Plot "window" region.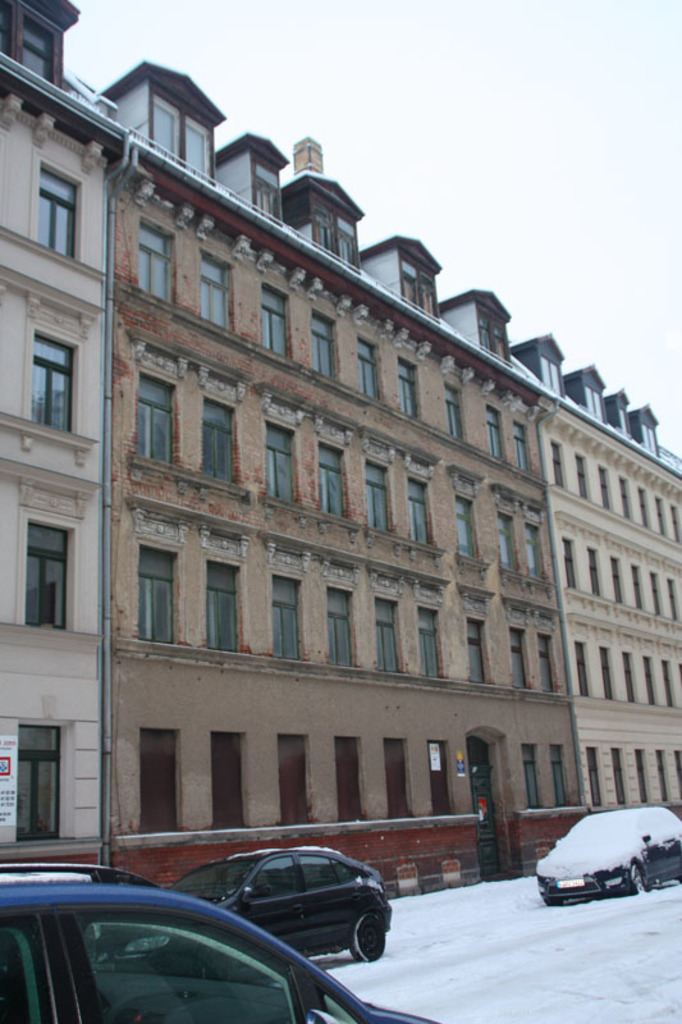
Plotted at 13,520,73,628.
